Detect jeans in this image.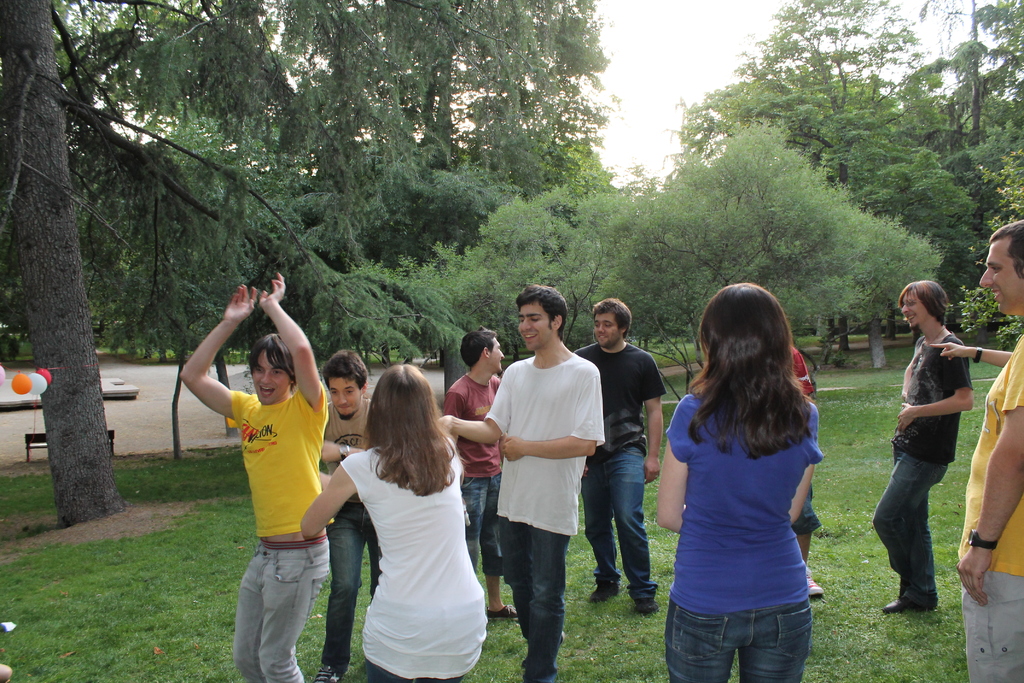
Detection: x1=568, y1=445, x2=664, y2=602.
